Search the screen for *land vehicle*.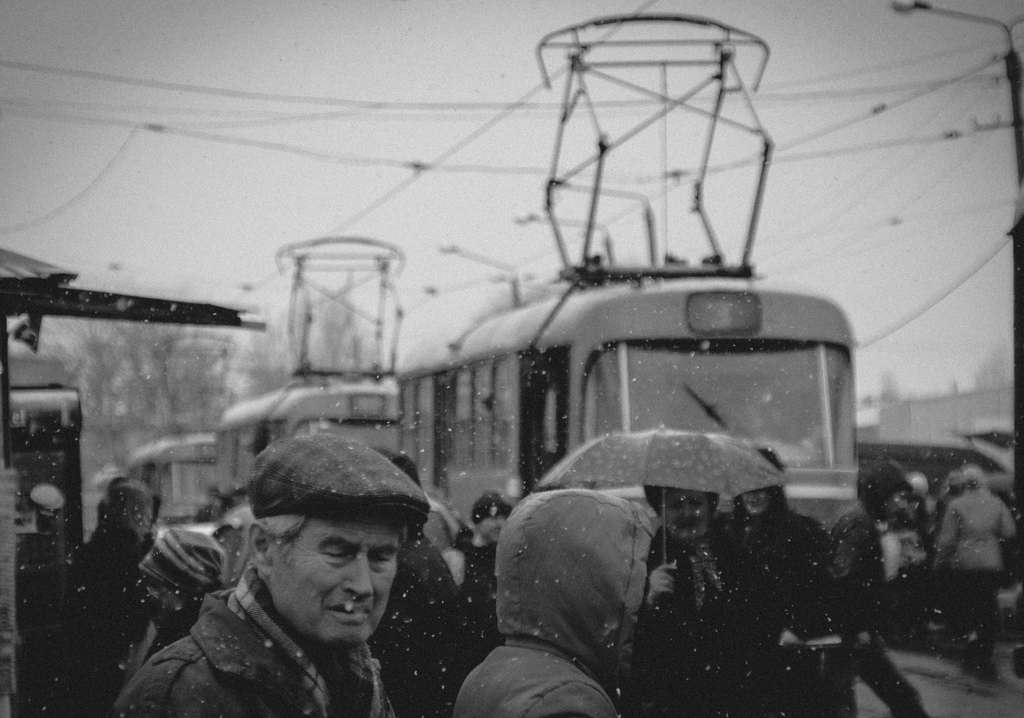
Found at [394,2,860,532].
